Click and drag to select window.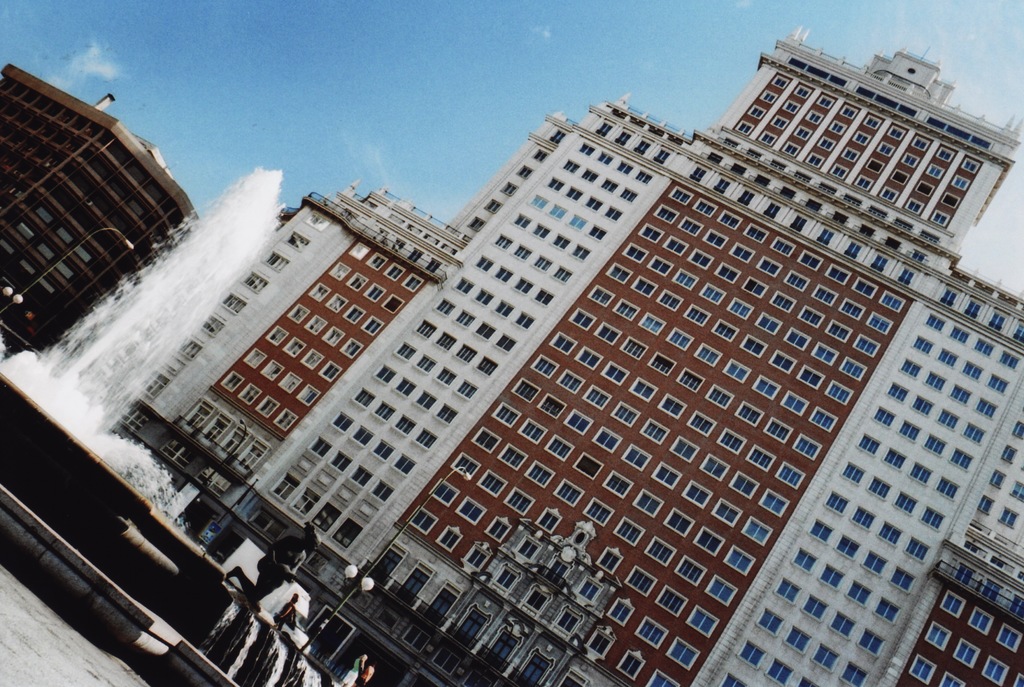
Selection: {"x1": 739, "y1": 333, "x2": 767, "y2": 357}.
